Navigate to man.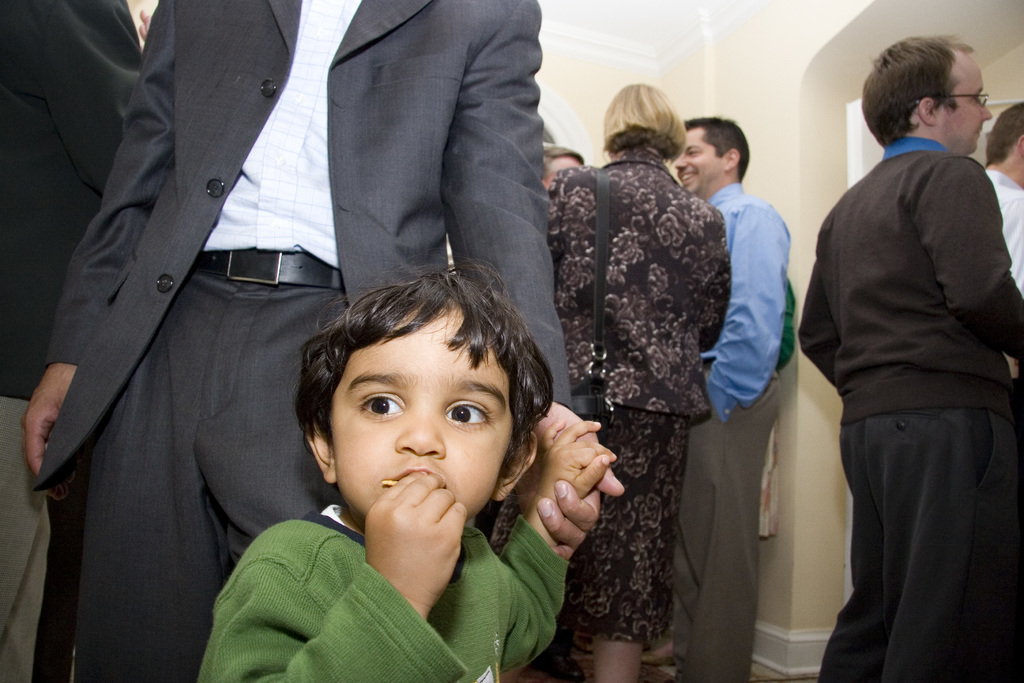
Navigation target: detection(798, 4, 1023, 682).
